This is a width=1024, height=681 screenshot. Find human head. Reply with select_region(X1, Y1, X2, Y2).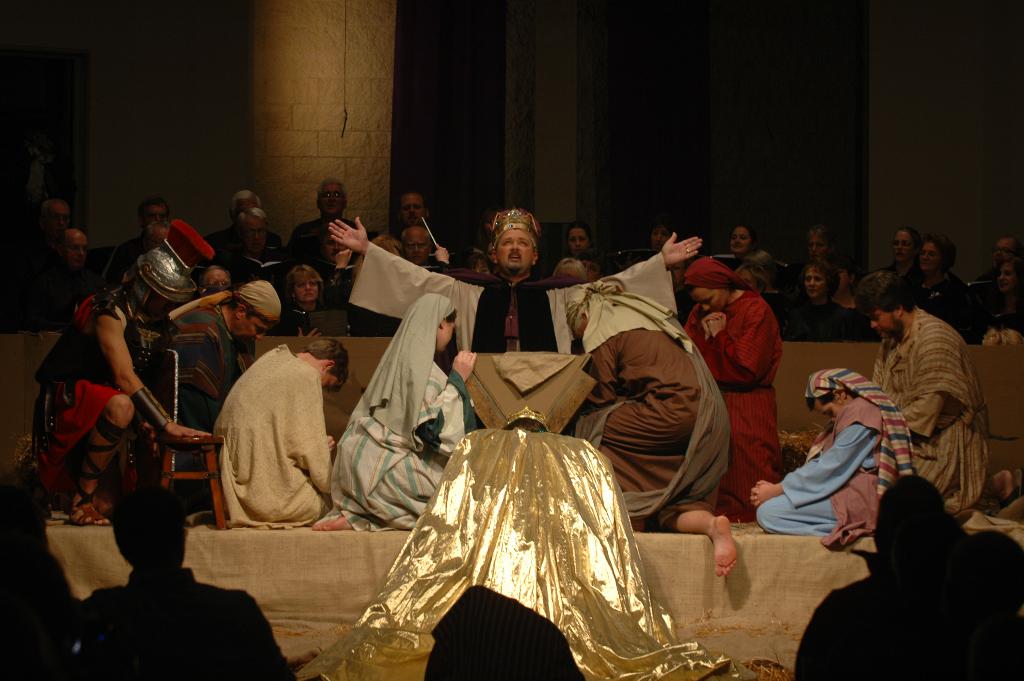
select_region(993, 234, 1018, 272).
